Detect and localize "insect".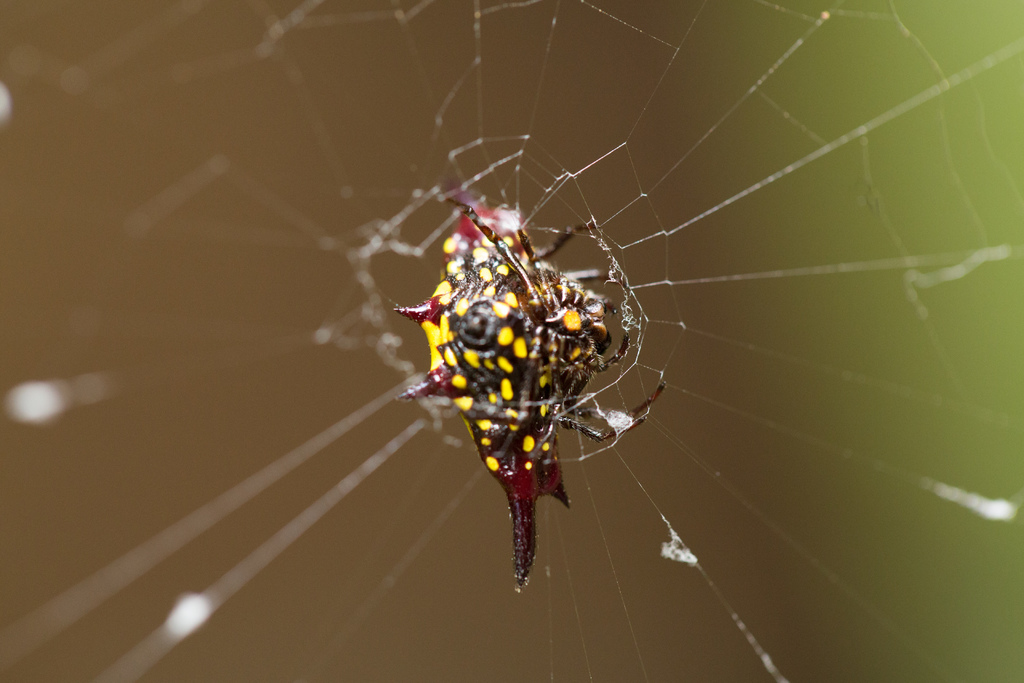
Localized at pyautogui.locateOnScreen(383, 187, 665, 592).
